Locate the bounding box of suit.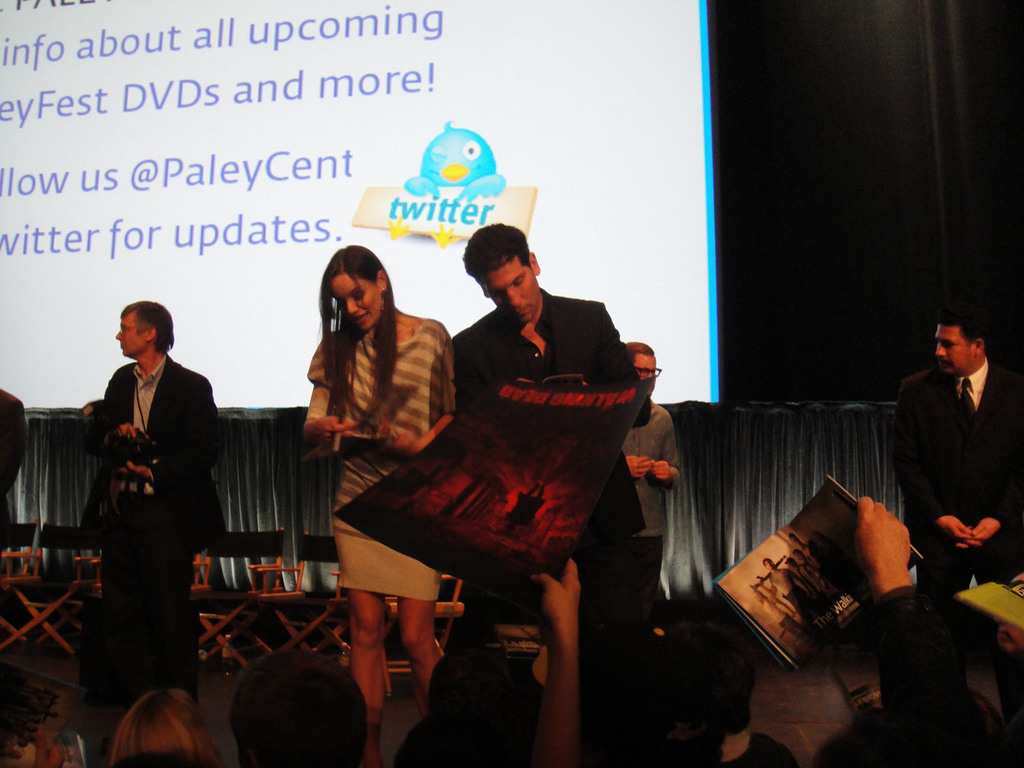
Bounding box: [889,357,1023,725].
